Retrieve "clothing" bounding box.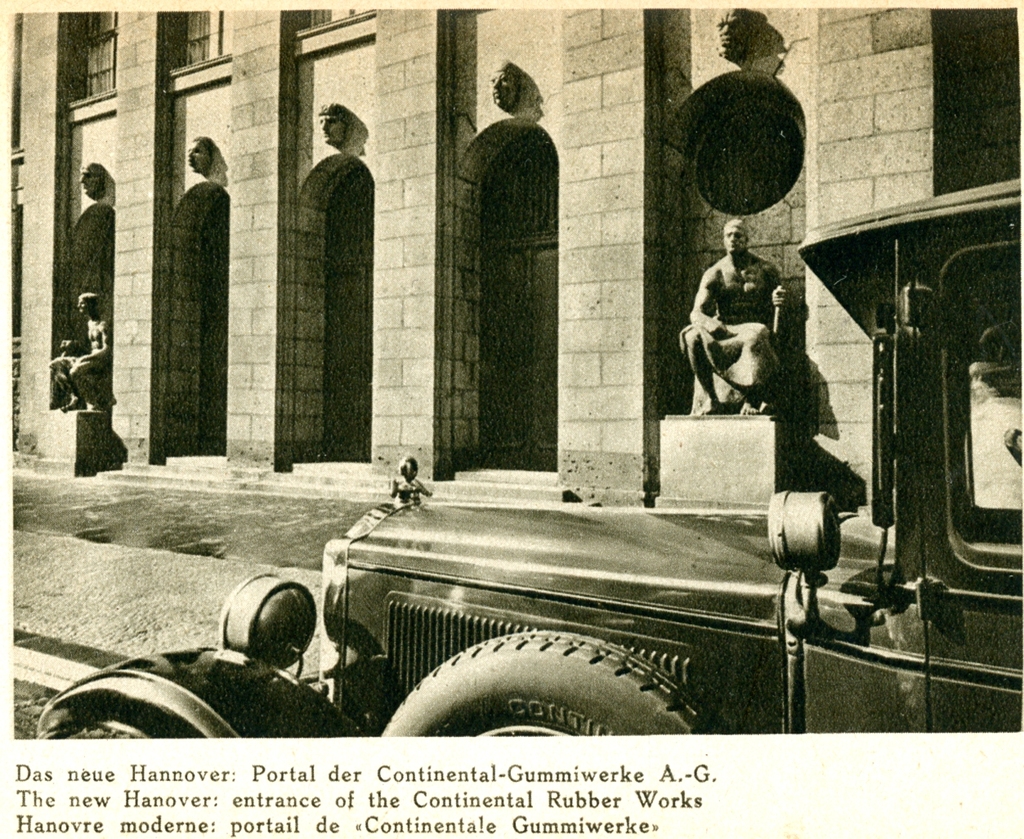
Bounding box: detection(682, 321, 784, 408).
